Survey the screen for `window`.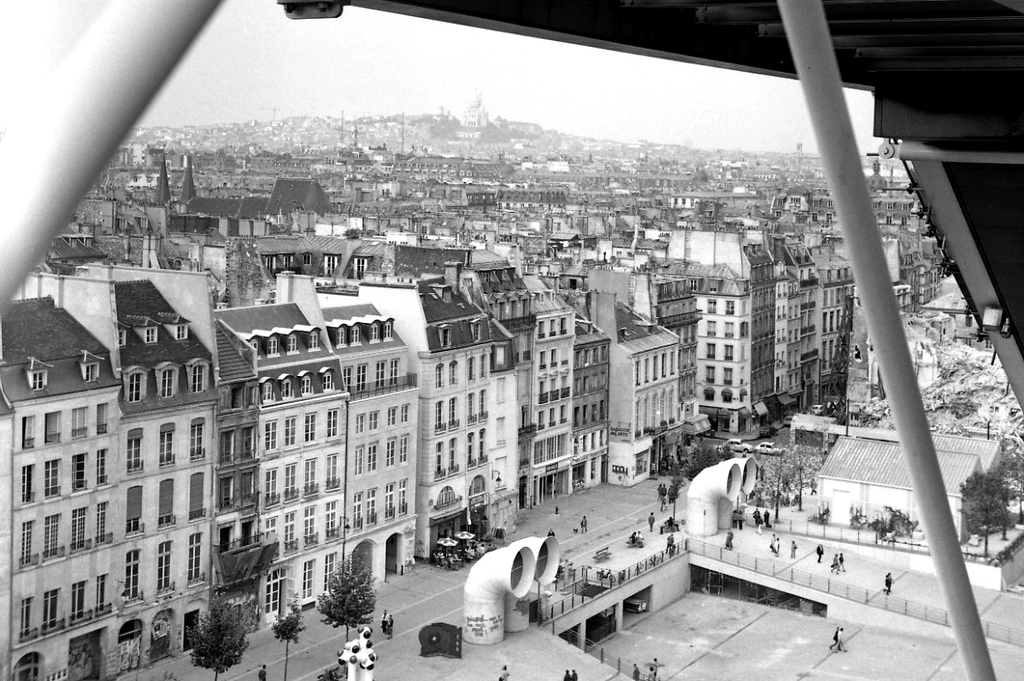
Survey found: rect(325, 501, 336, 537).
